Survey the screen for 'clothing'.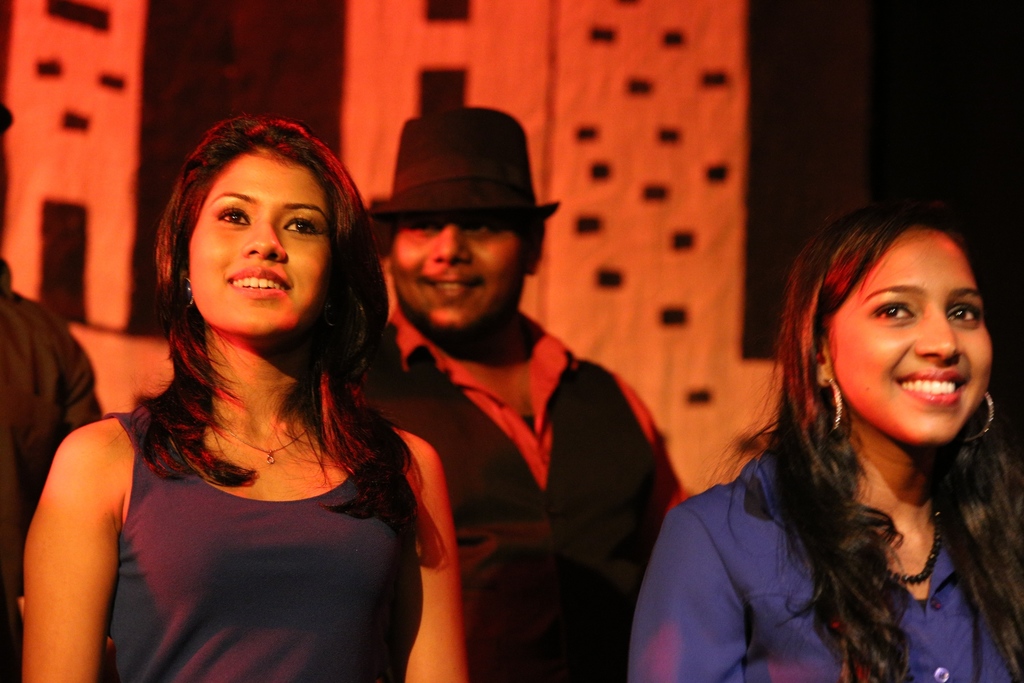
Survey found: bbox=(354, 306, 695, 682).
